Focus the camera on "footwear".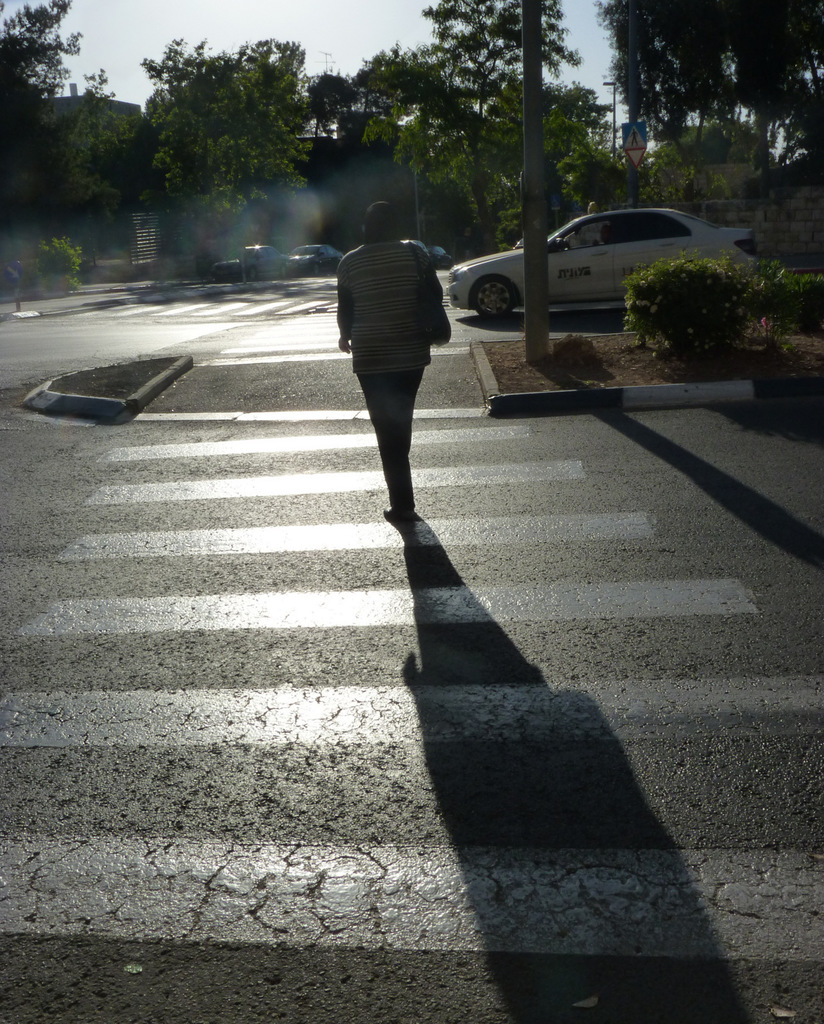
Focus region: Rect(386, 513, 410, 520).
